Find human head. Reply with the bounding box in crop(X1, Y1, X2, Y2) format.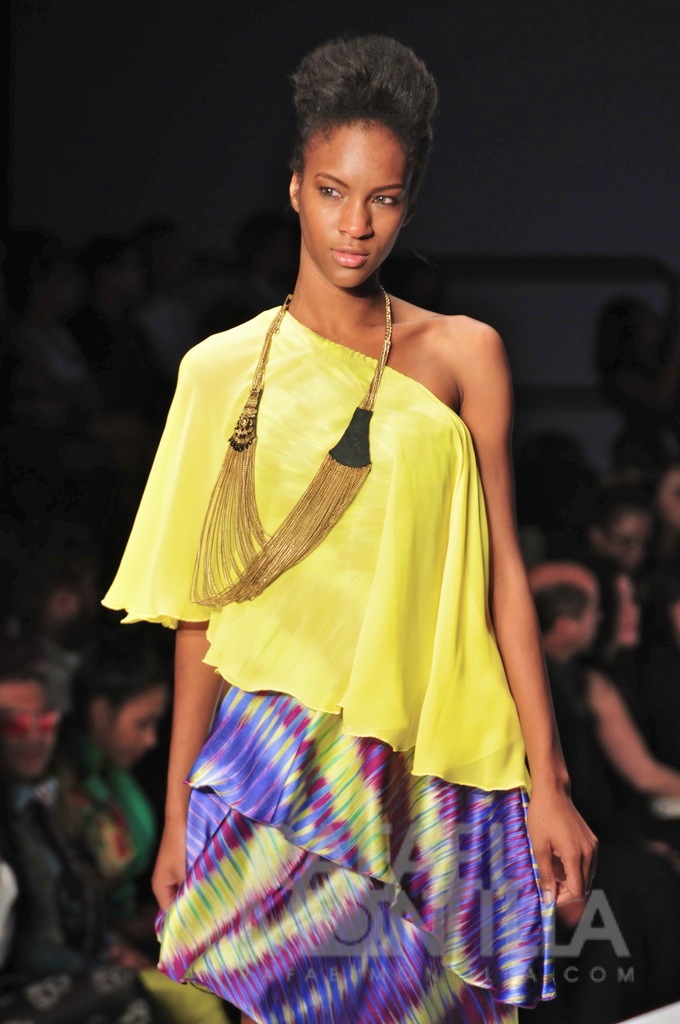
crop(280, 30, 437, 286).
